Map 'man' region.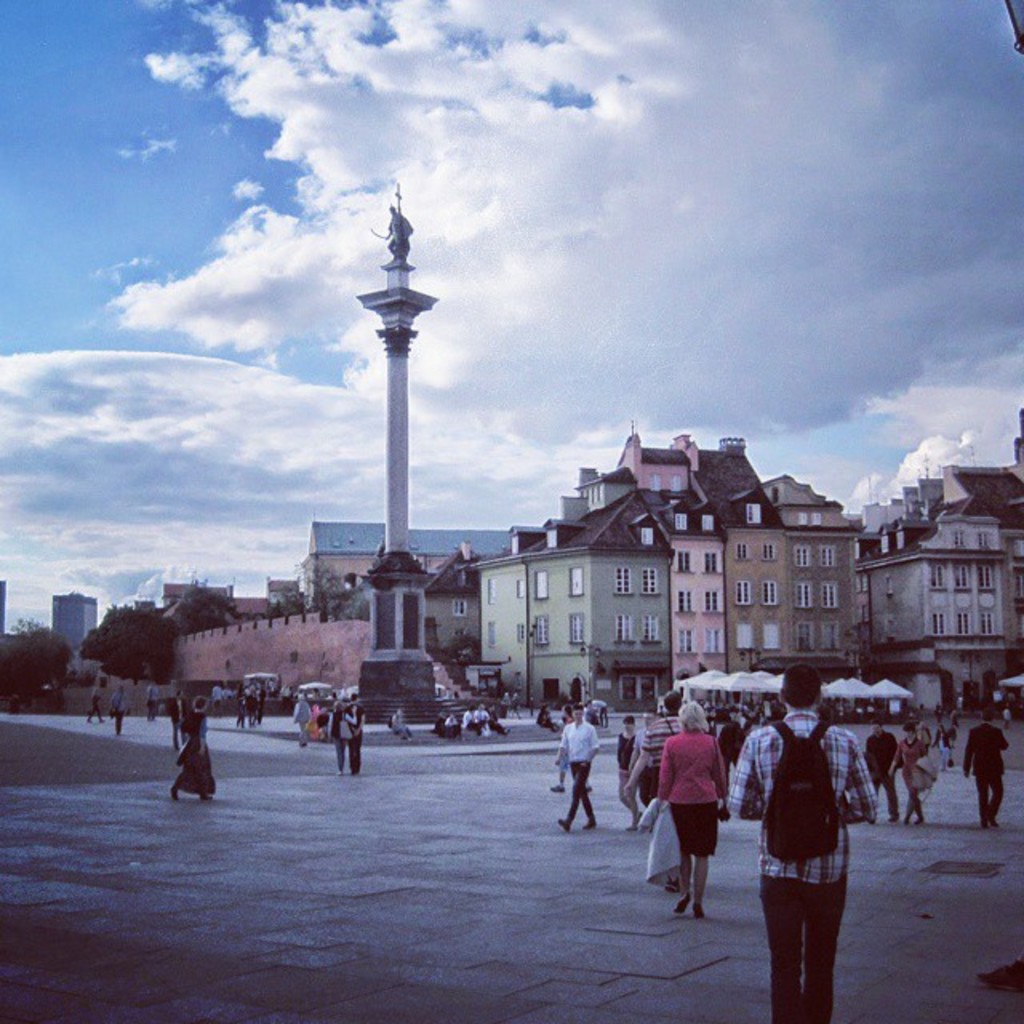
Mapped to region(960, 712, 1010, 826).
